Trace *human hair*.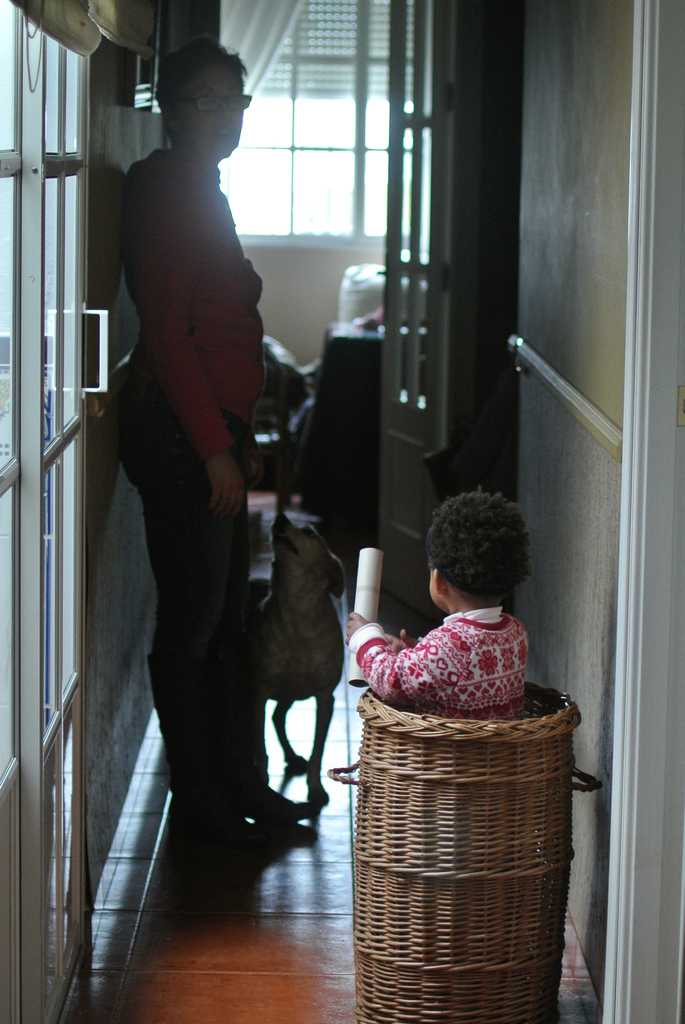
Traced to locate(420, 483, 539, 615).
